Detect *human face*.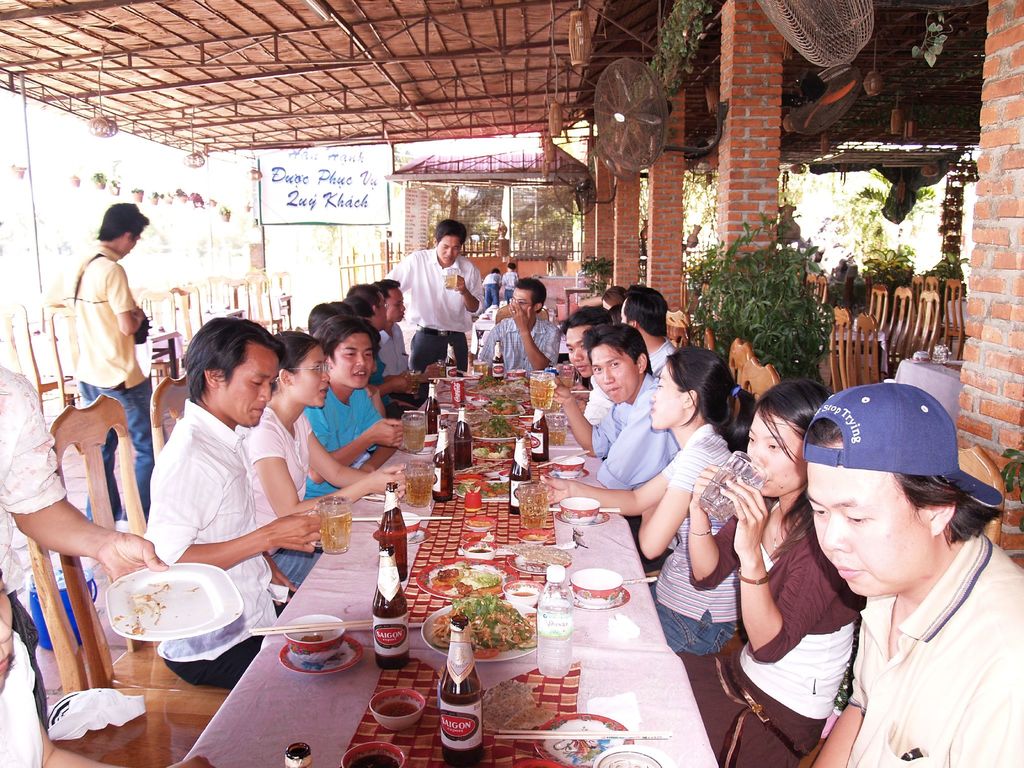
Detected at rect(566, 328, 592, 383).
